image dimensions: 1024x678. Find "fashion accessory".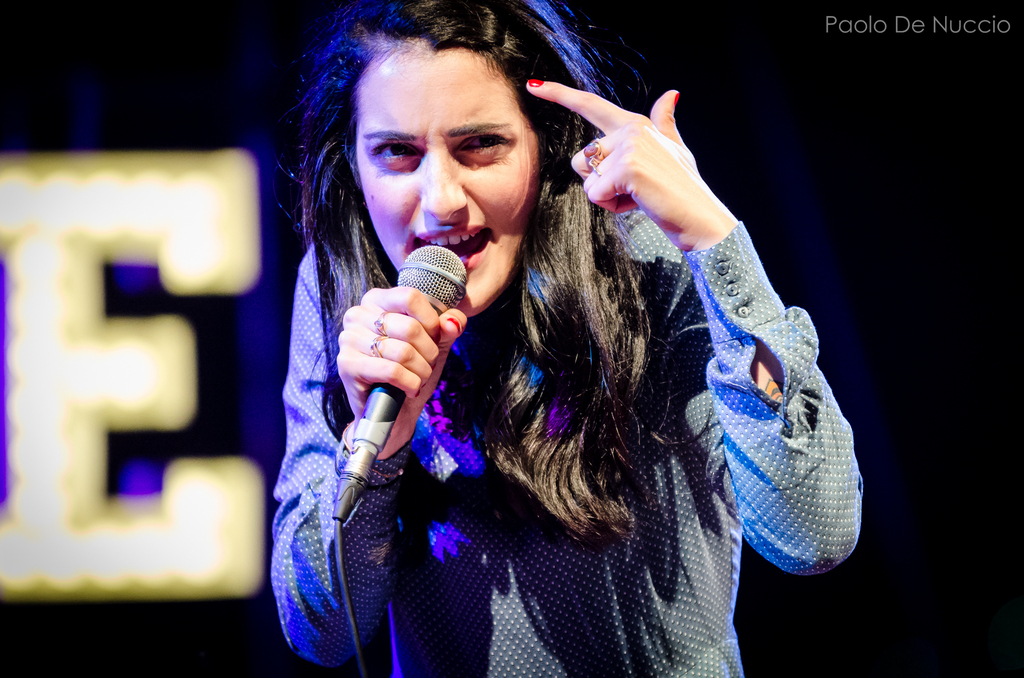
527, 77, 544, 88.
